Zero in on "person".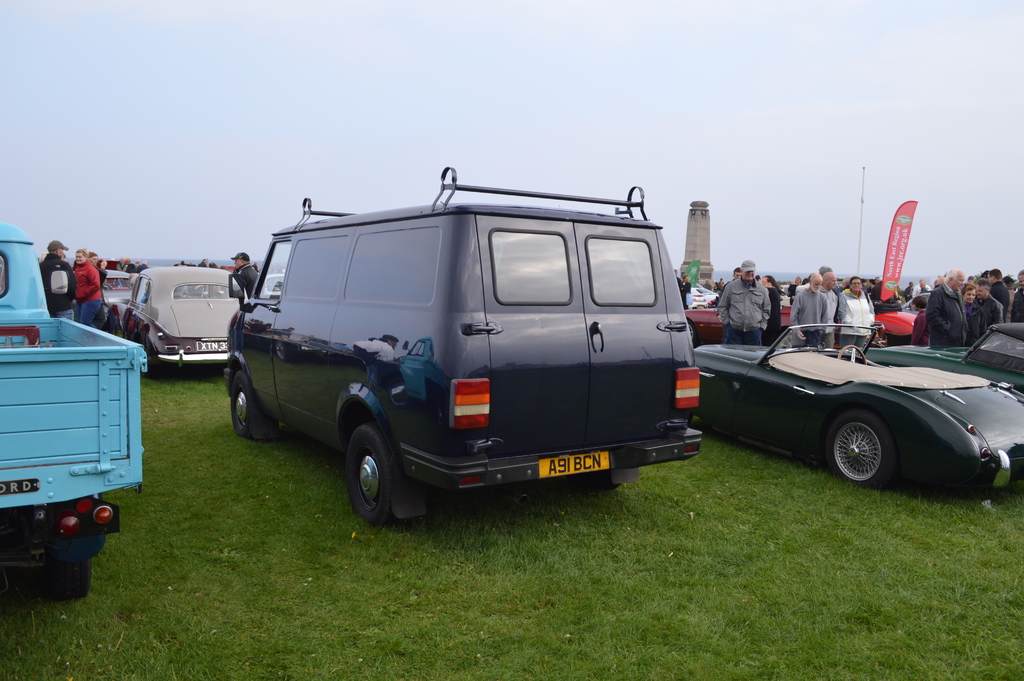
Zeroed in: 909, 279, 929, 300.
